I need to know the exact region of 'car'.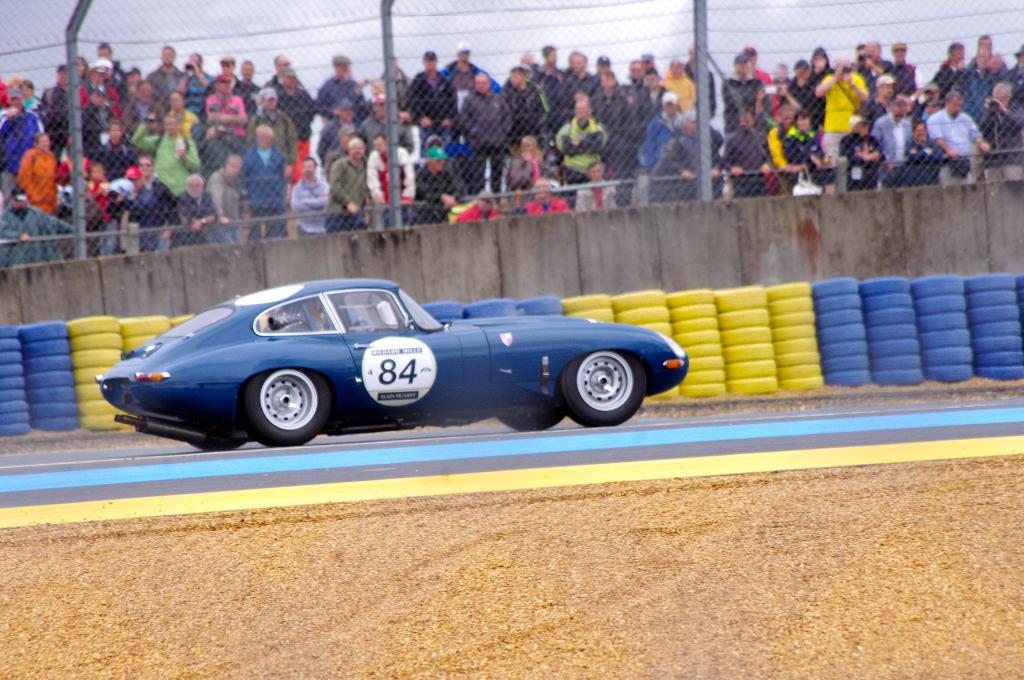
Region: [x1=92, y1=276, x2=685, y2=453].
